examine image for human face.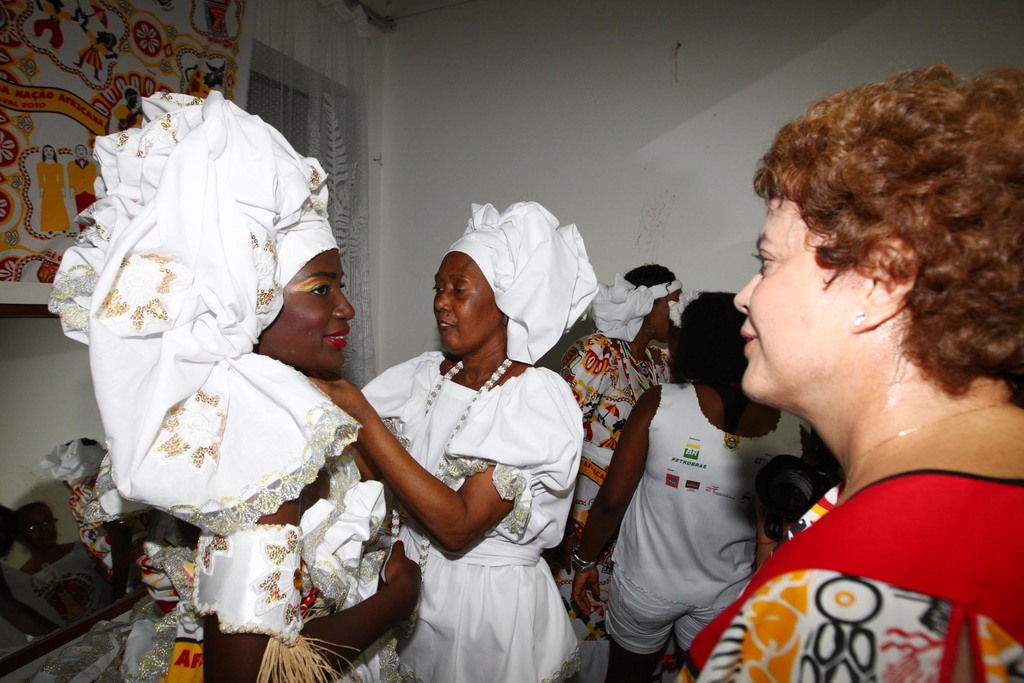
Examination result: region(260, 248, 356, 373).
